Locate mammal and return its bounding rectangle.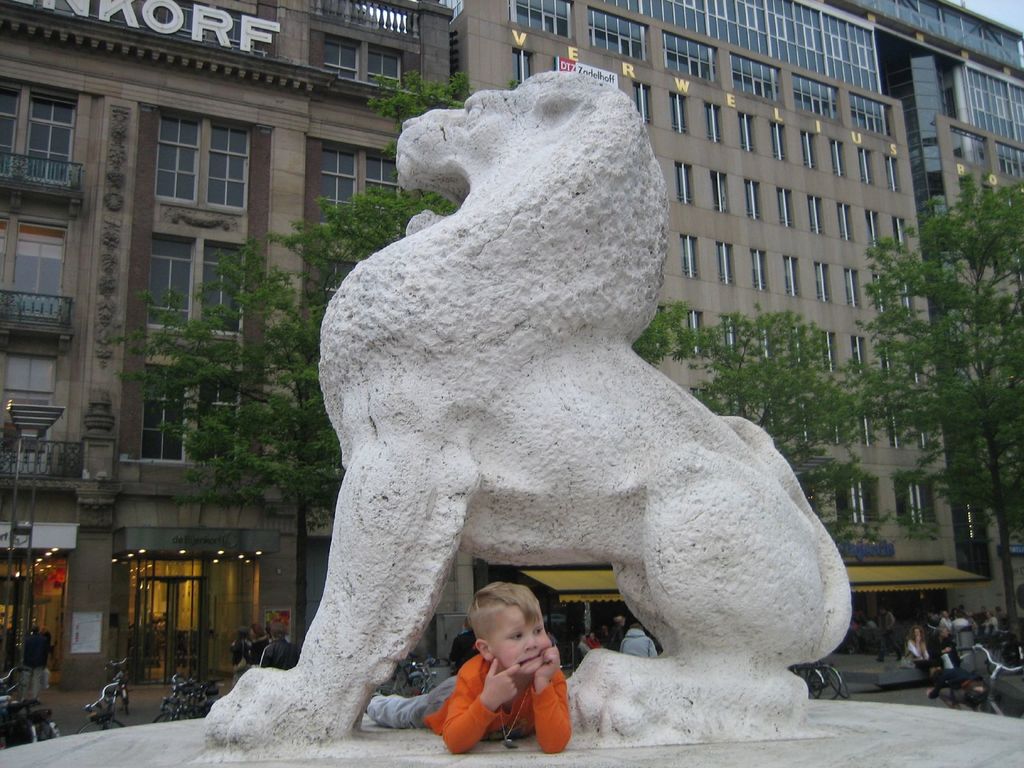
pyautogui.locateOnScreen(615, 613, 625, 659).
